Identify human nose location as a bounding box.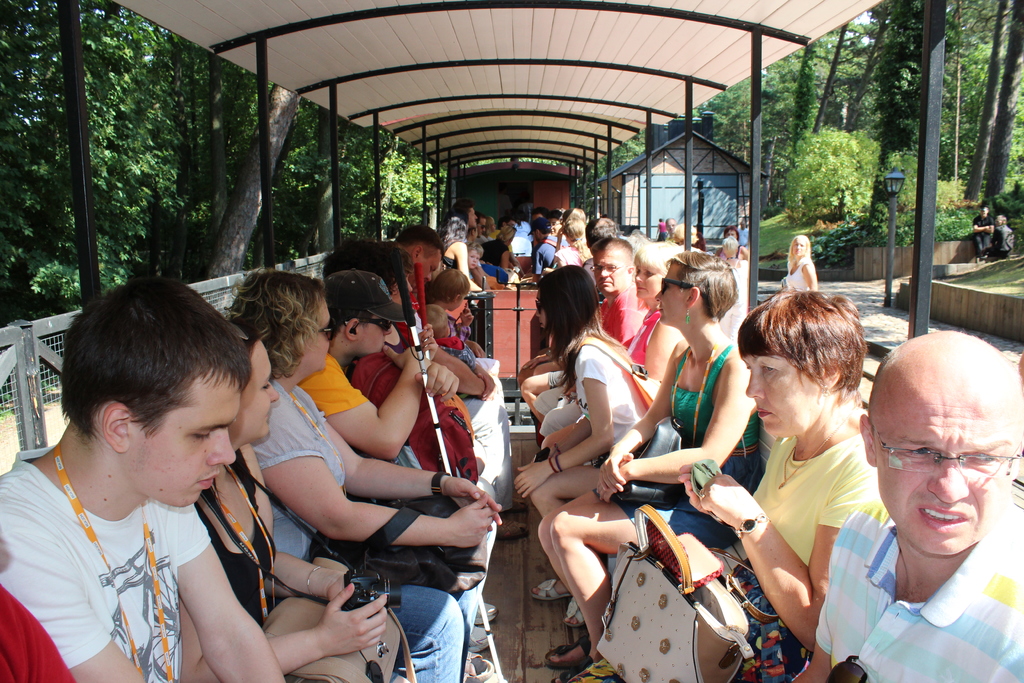
locate(535, 306, 539, 316).
